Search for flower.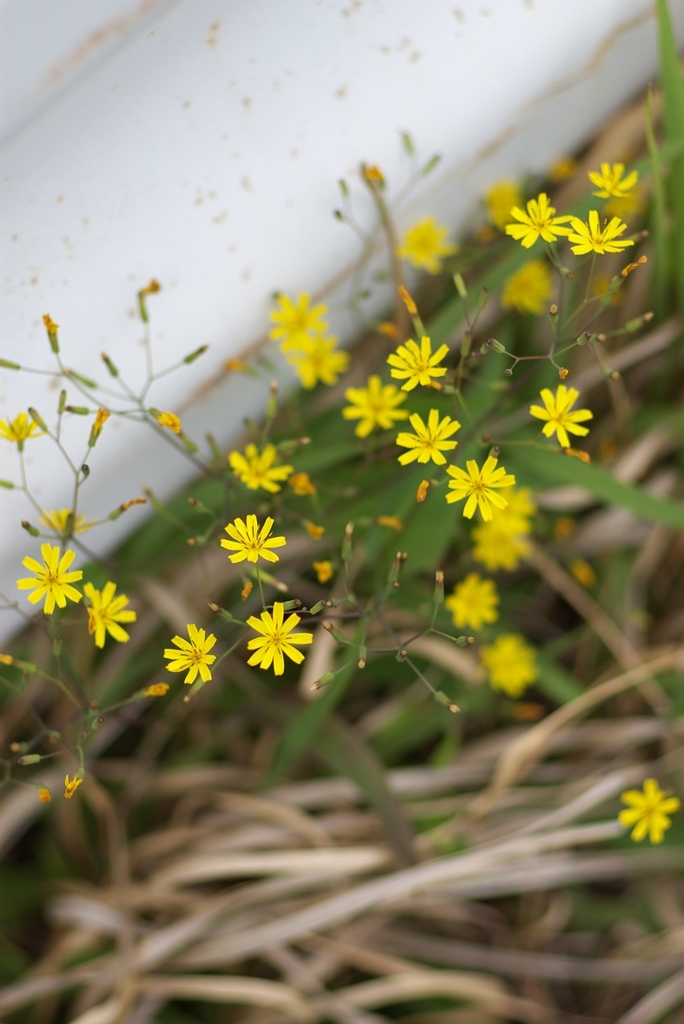
Found at Rect(232, 595, 314, 679).
